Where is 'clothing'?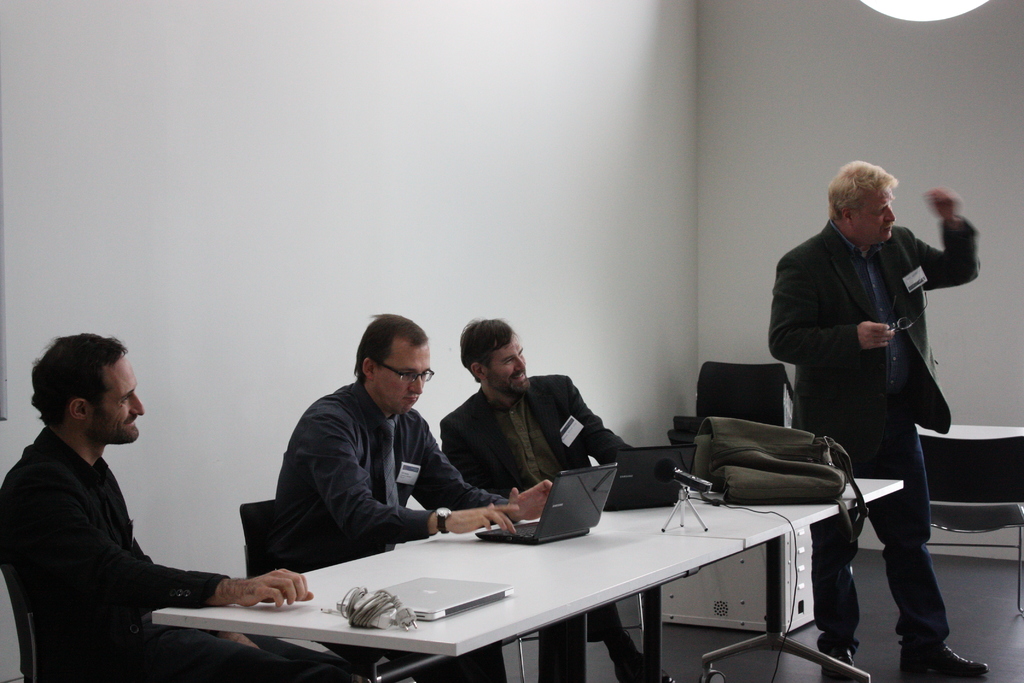
bbox=[284, 394, 485, 559].
